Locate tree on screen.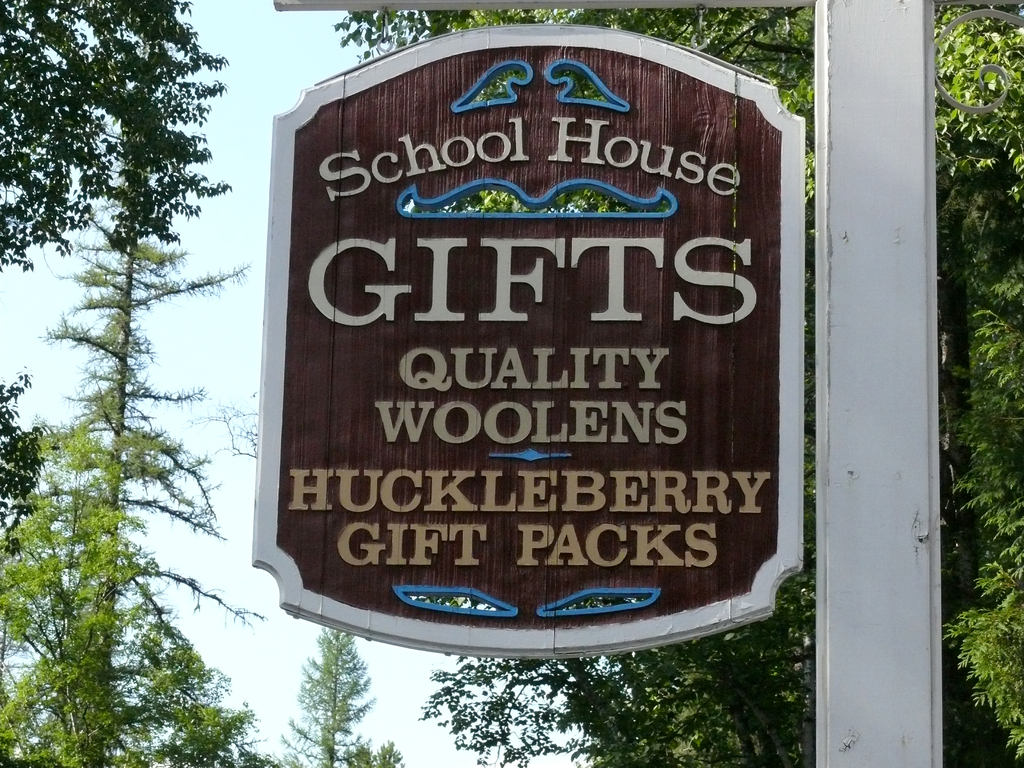
On screen at x1=0, y1=0, x2=228, y2=275.
